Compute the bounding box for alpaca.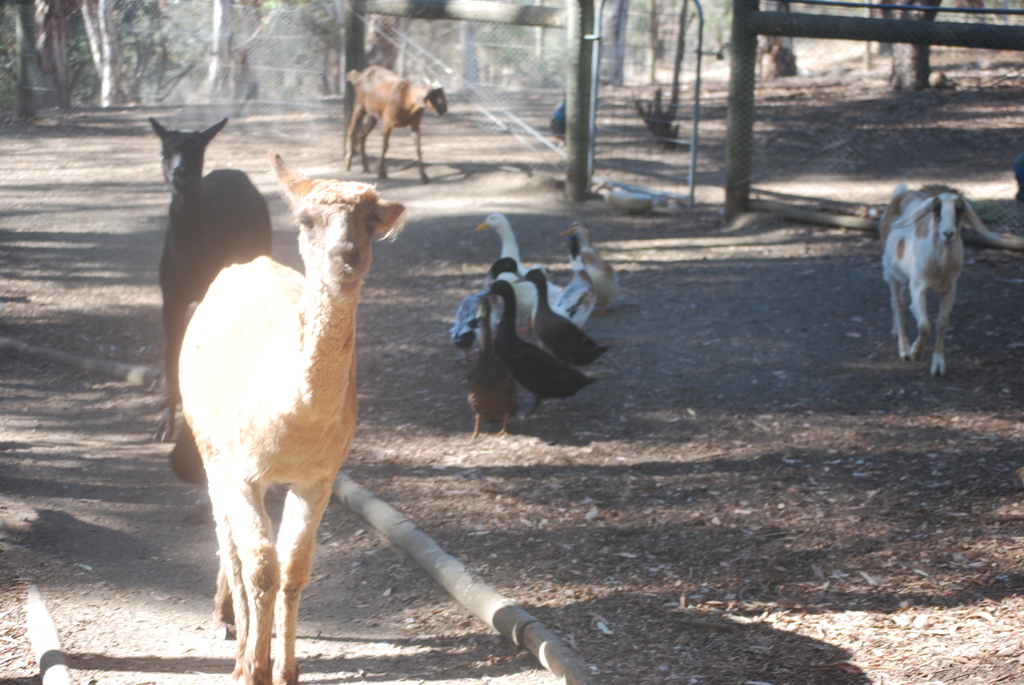
146, 114, 271, 442.
